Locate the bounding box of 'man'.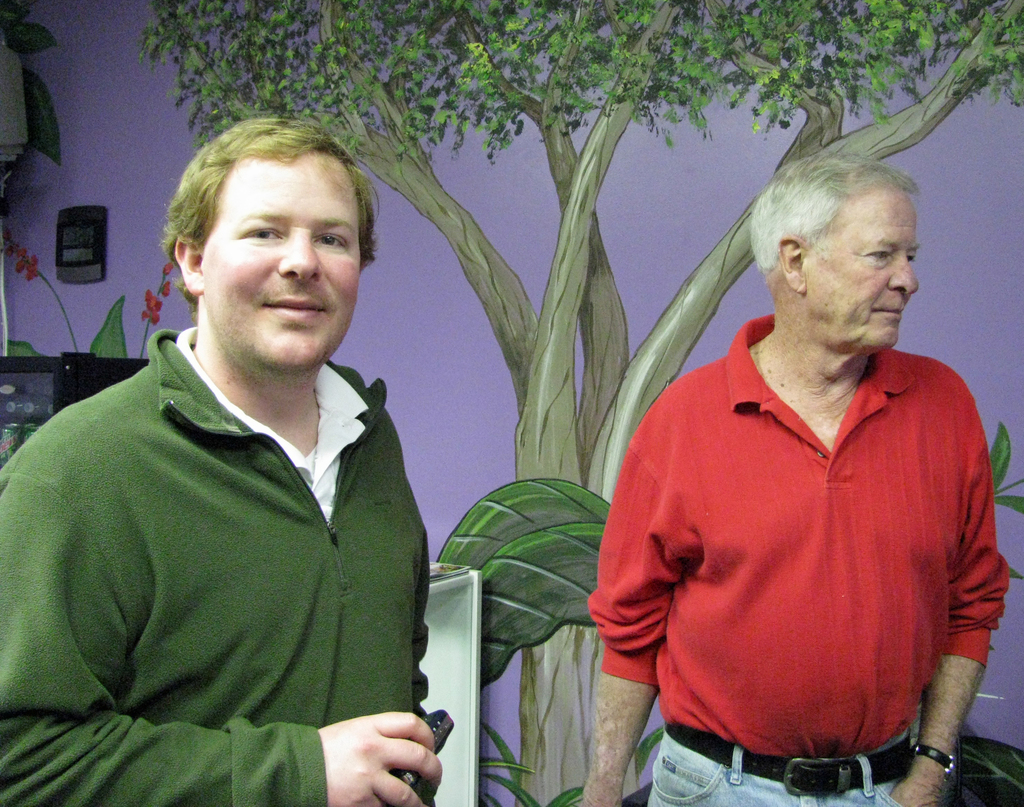
Bounding box: (x1=0, y1=117, x2=460, y2=804).
